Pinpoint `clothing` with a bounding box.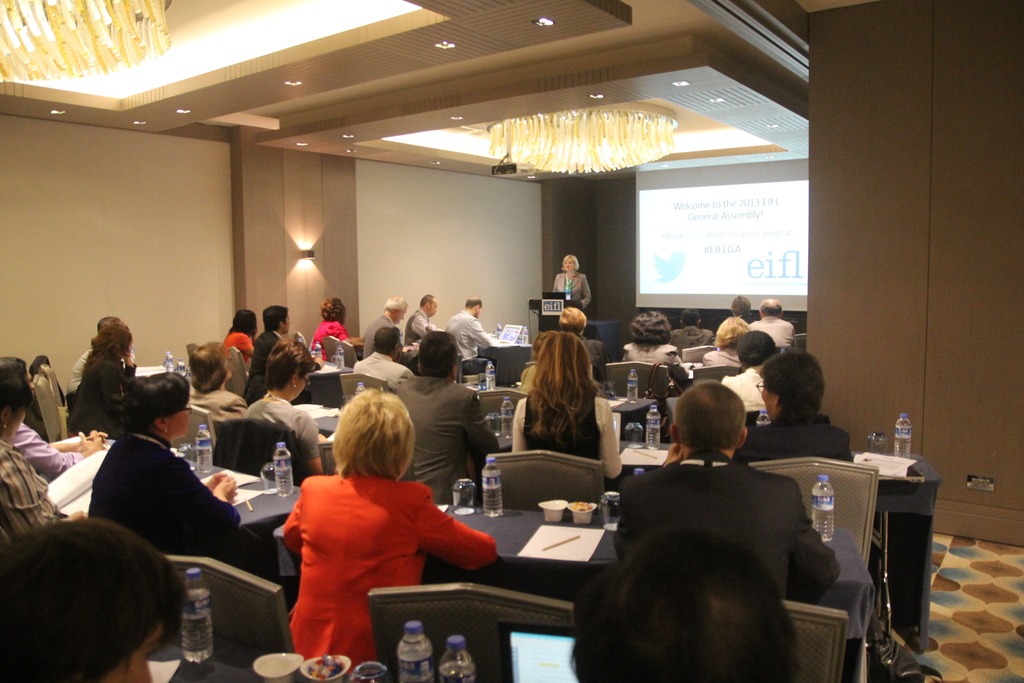
371/302/390/338.
